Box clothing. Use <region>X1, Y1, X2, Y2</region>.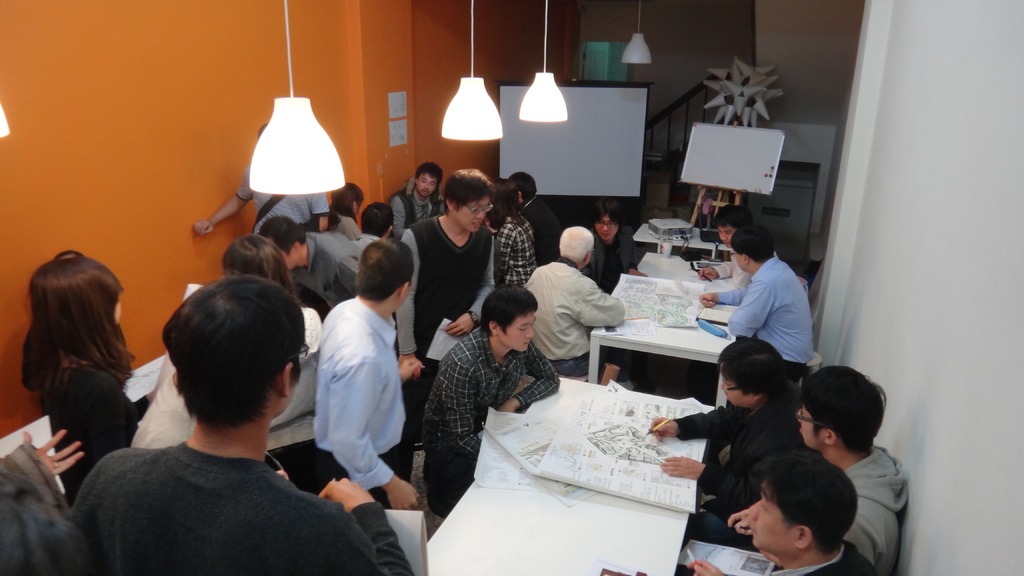
<region>673, 380, 807, 515</region>.
